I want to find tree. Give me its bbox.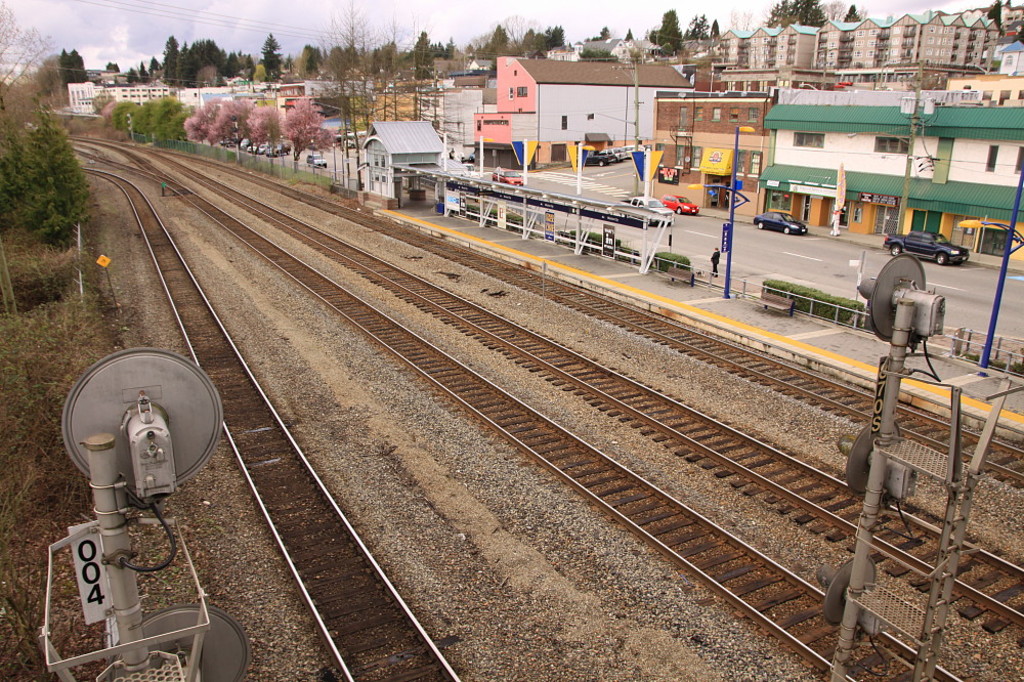
(404,27,464,77).
